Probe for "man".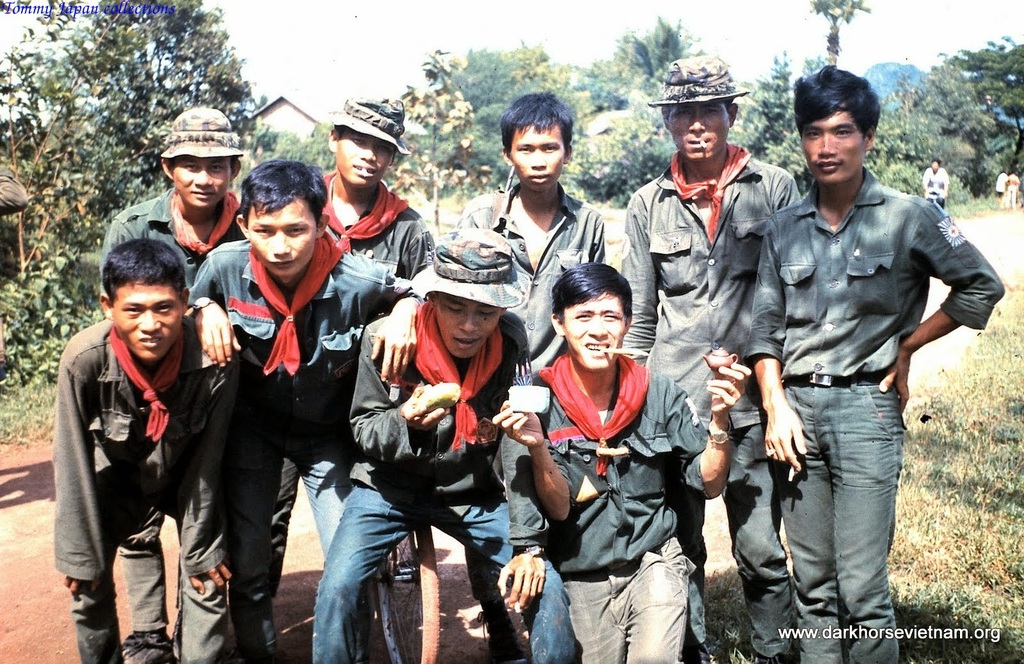
Probe result: <region>744, 79, 977, 645</region>.
